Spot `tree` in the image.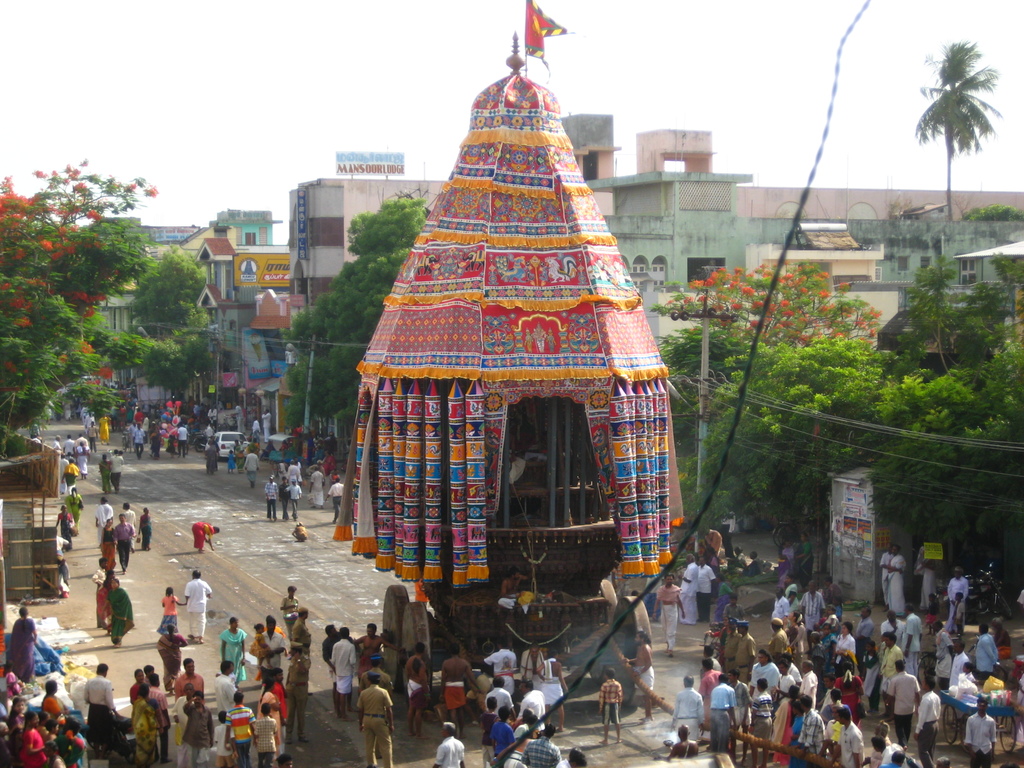
`tree` found at bbox=(955, 202, 1023, 223).
